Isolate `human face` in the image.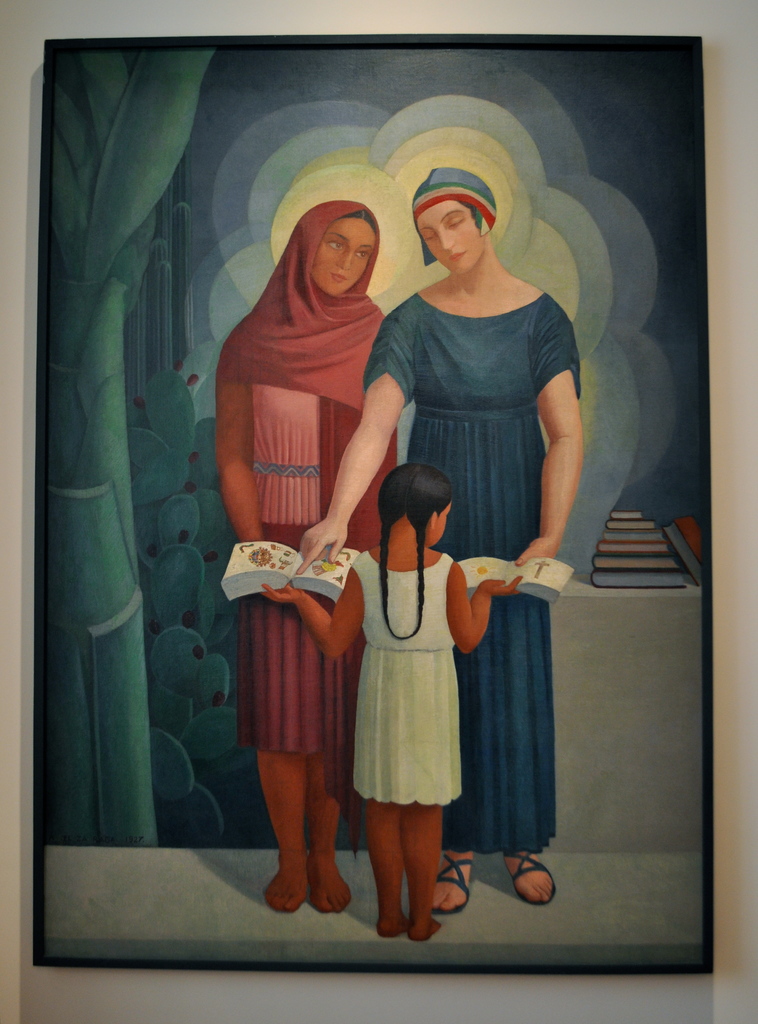
Isolated region: bbox=(310, 216, 375, 296).
